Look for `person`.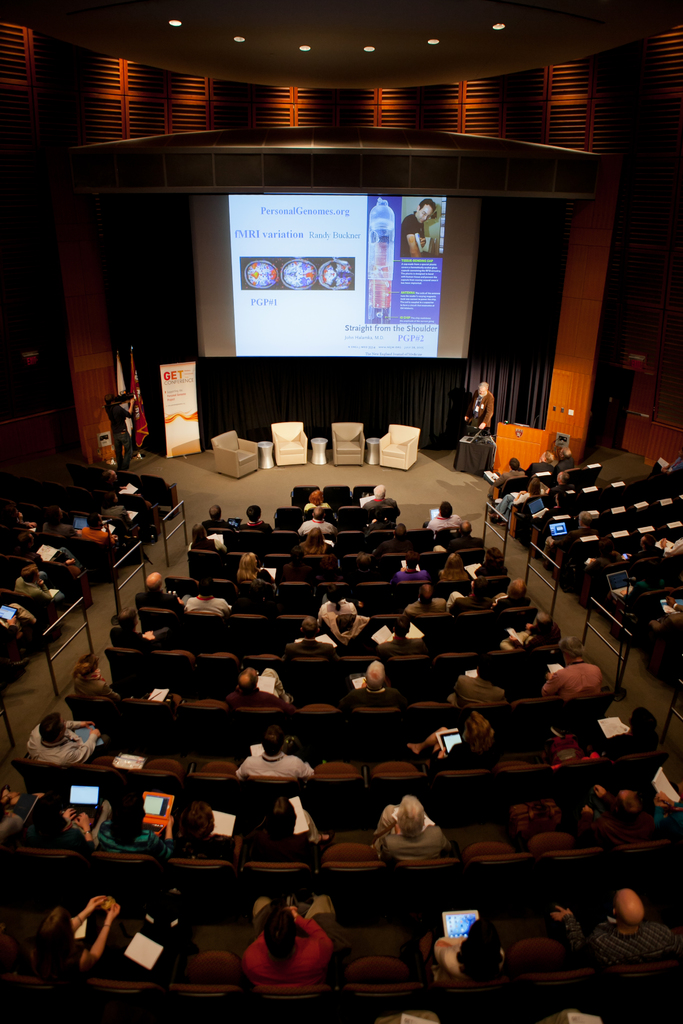
Found: locate(346, 660, 402, 708).
